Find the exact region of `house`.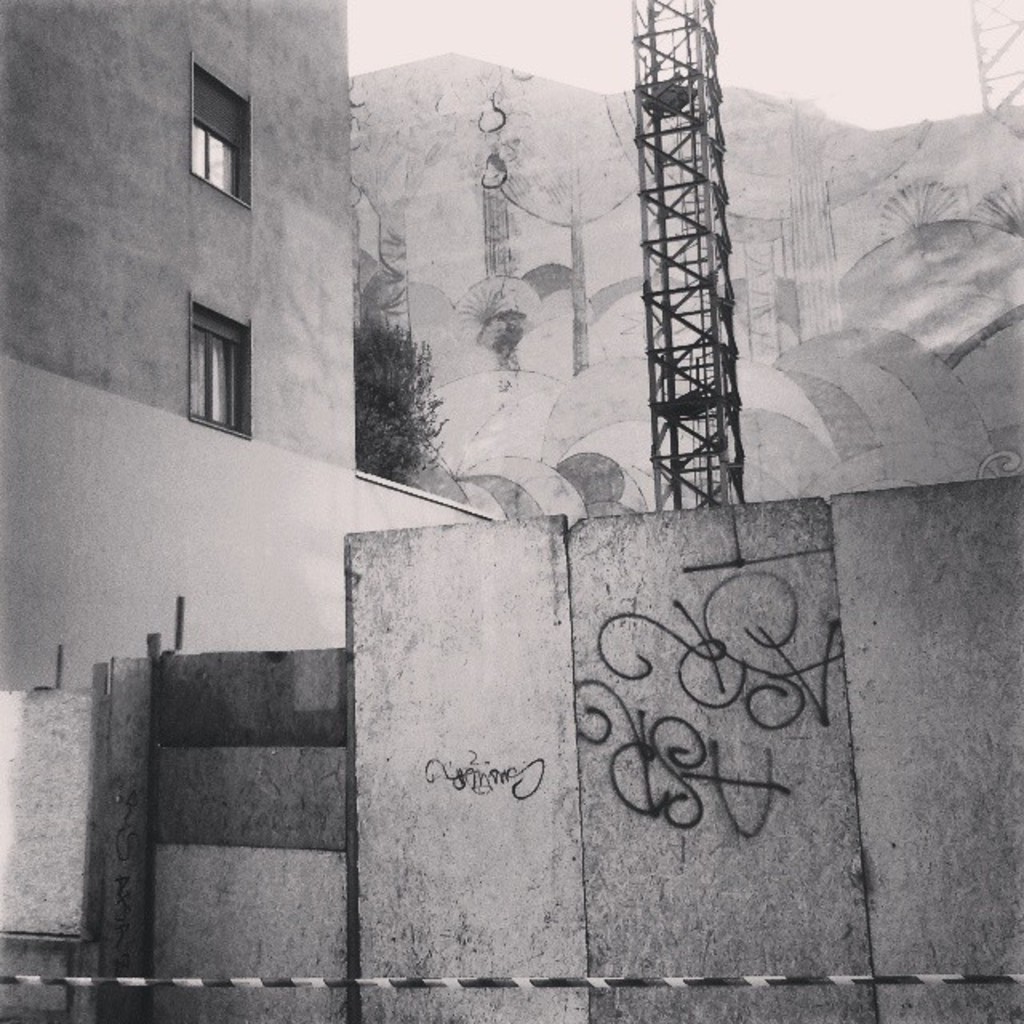
Exact region: x1=0, y1=0, x2=498, y2=693.
